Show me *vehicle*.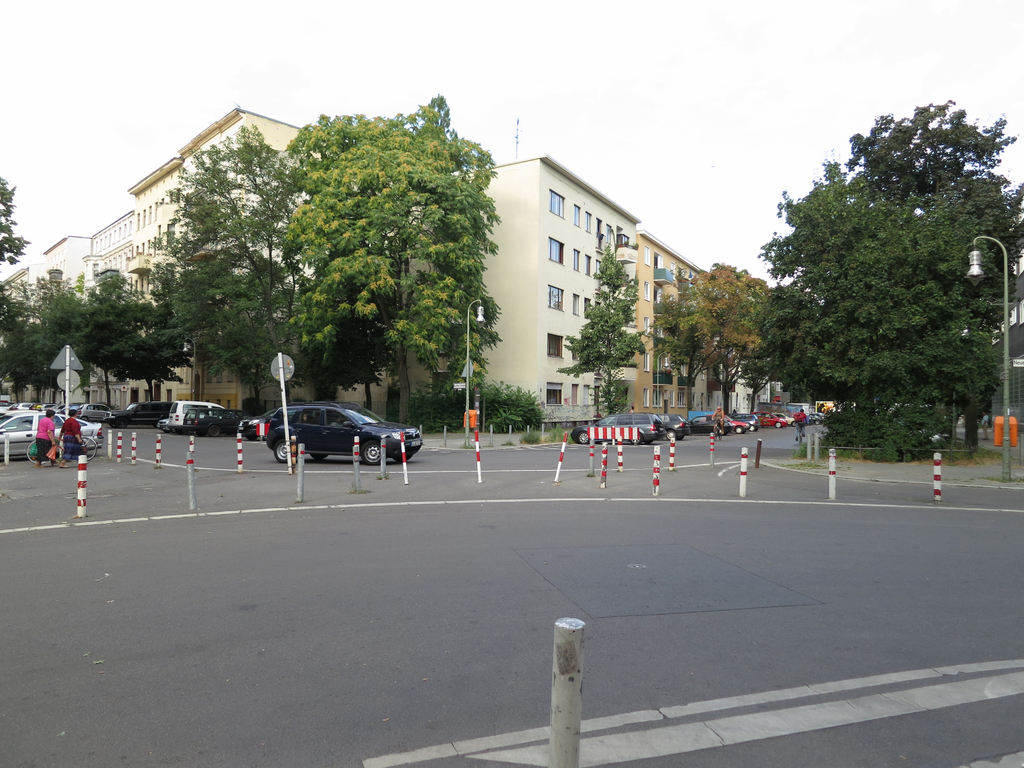
*vehicle* is here: [x1=680, y1=418, x2=728, y2=436].
